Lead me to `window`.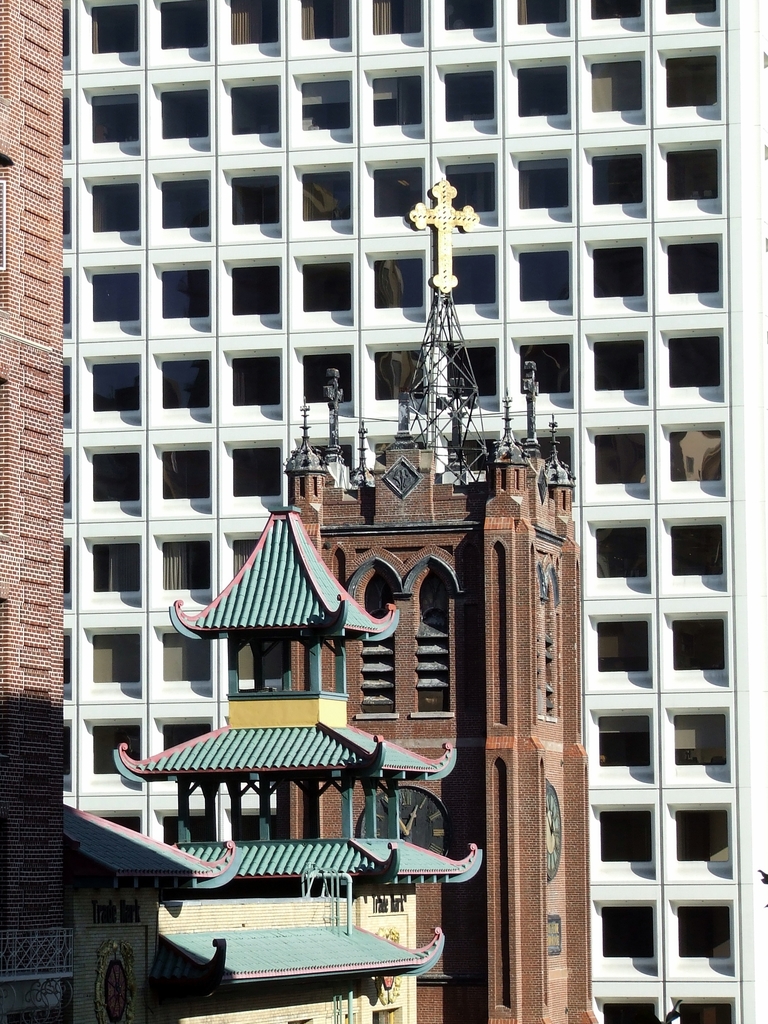
Lead to pyautogui.locateOnScreen(369, 0, 427, 35).
